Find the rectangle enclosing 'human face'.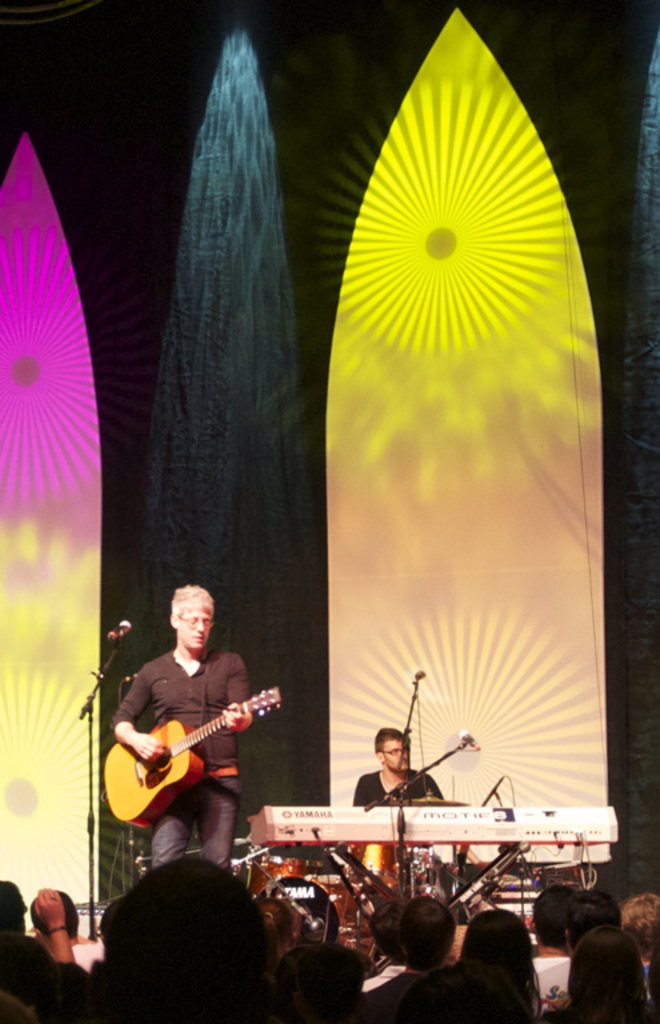
Rect(377, 729, 415, 765).
